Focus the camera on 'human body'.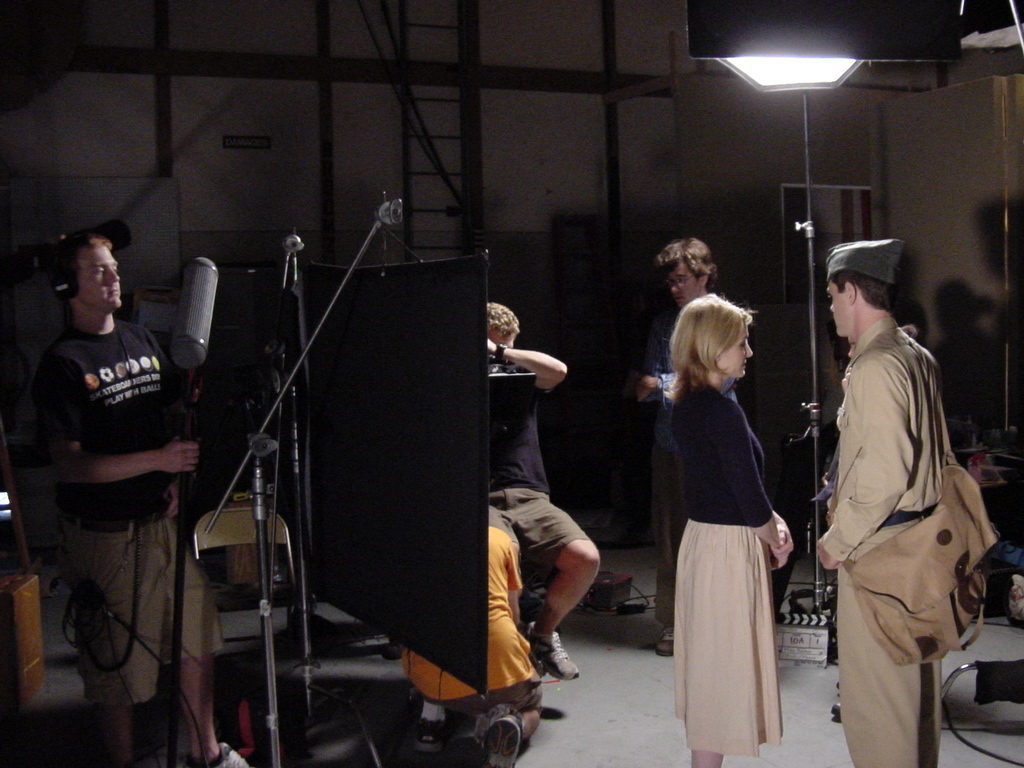
Focus region: <bbox>24, 208, 231, 767</bbox>.
